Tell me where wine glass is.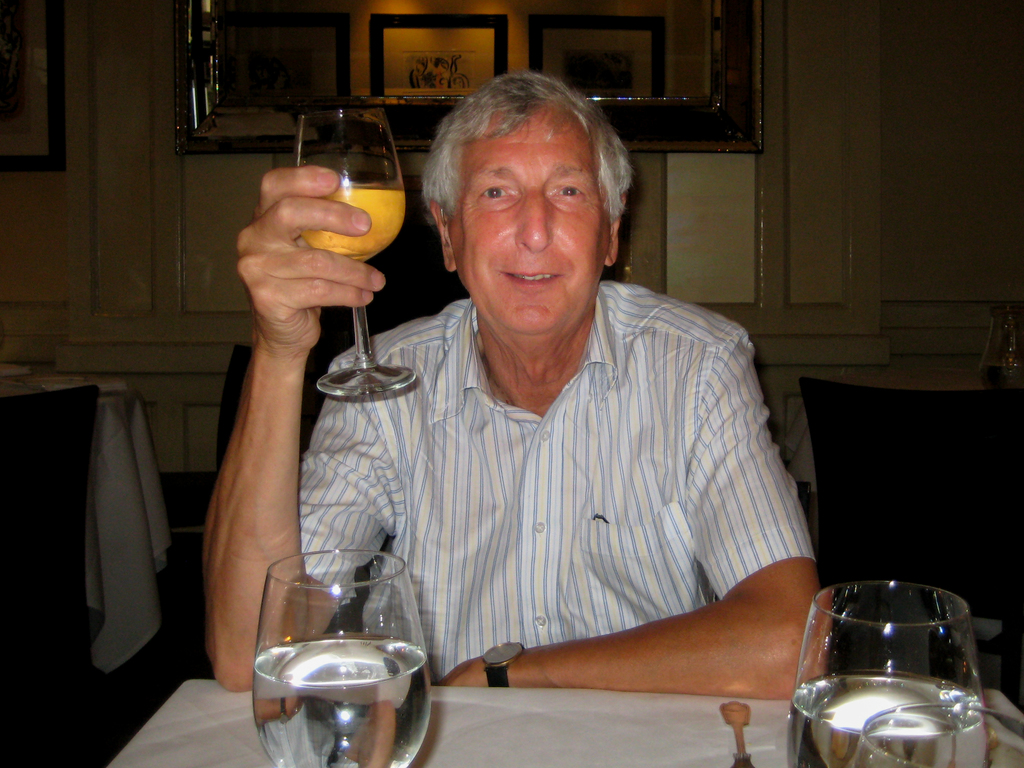
wine glass is at 250/547/431/767.
